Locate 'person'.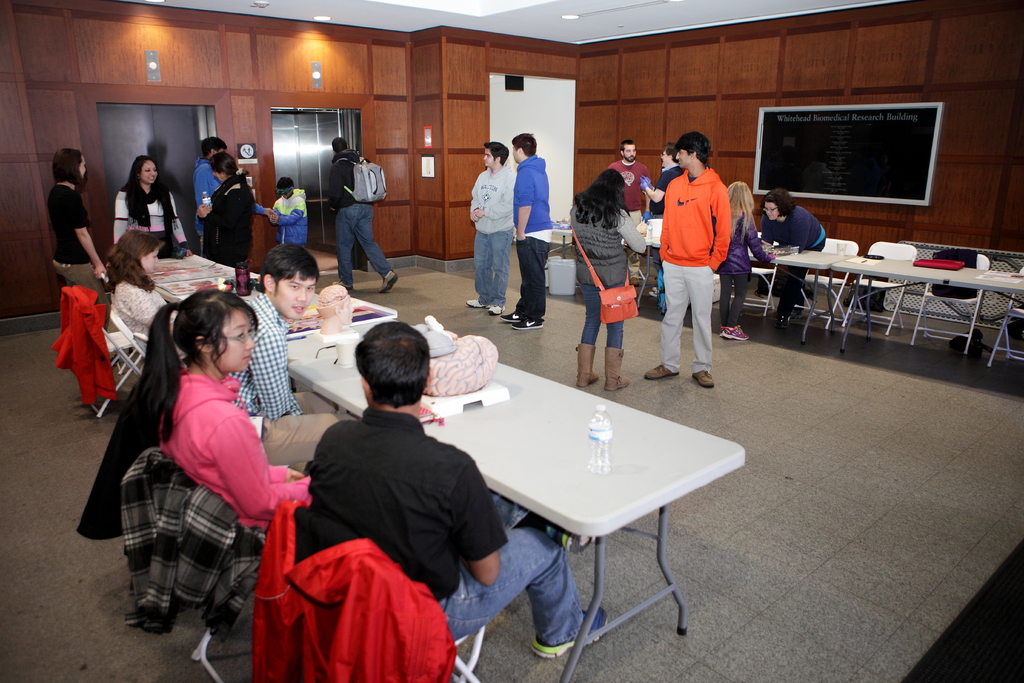
Bounding box: rect(643, 137, 685, 215).
